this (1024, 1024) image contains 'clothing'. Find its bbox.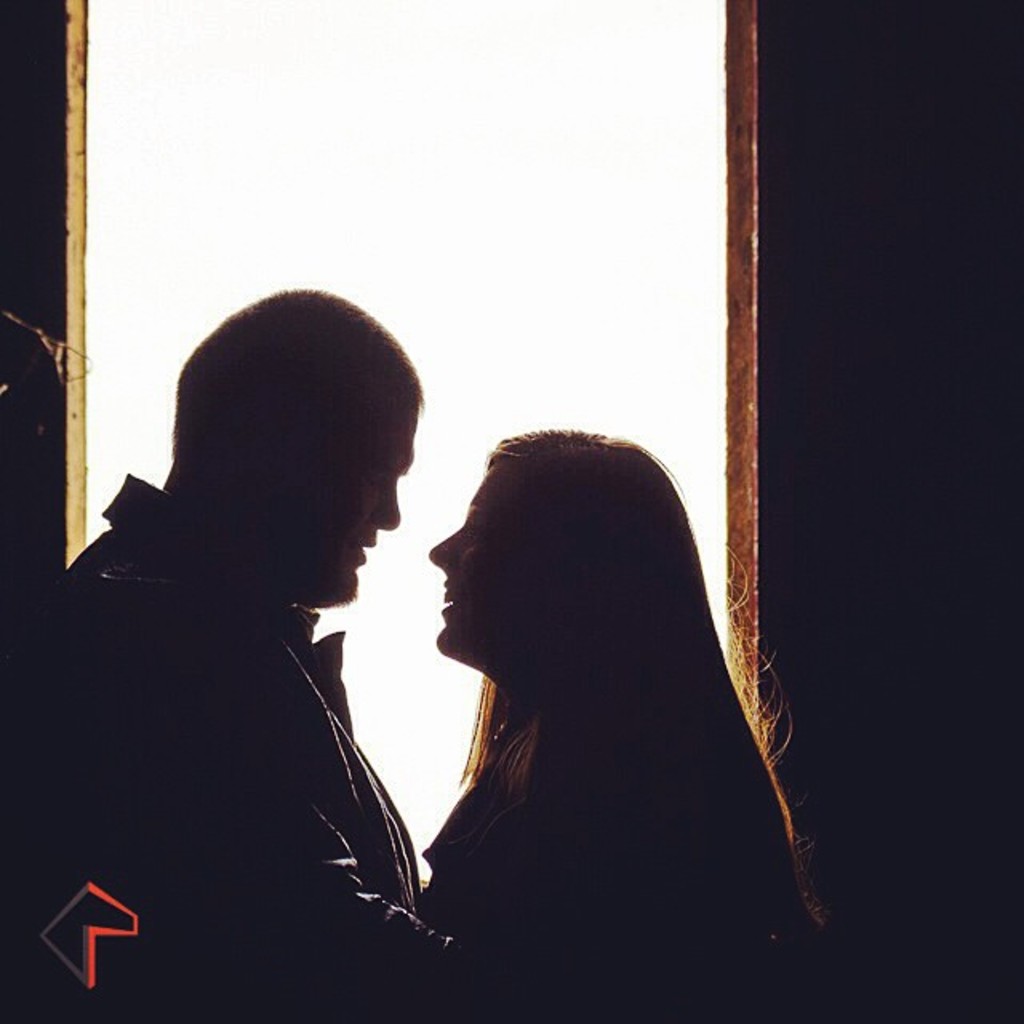
(400, 690, 808, 1022).
